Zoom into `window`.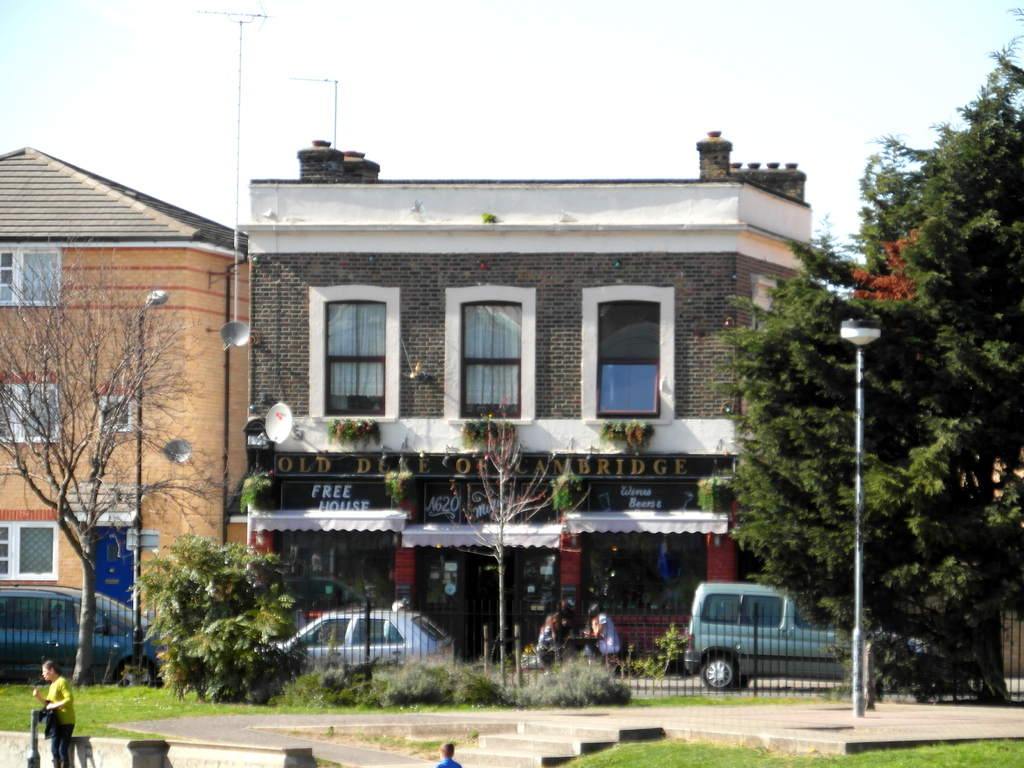
Zoom target: 96, 397, 134, 433.
